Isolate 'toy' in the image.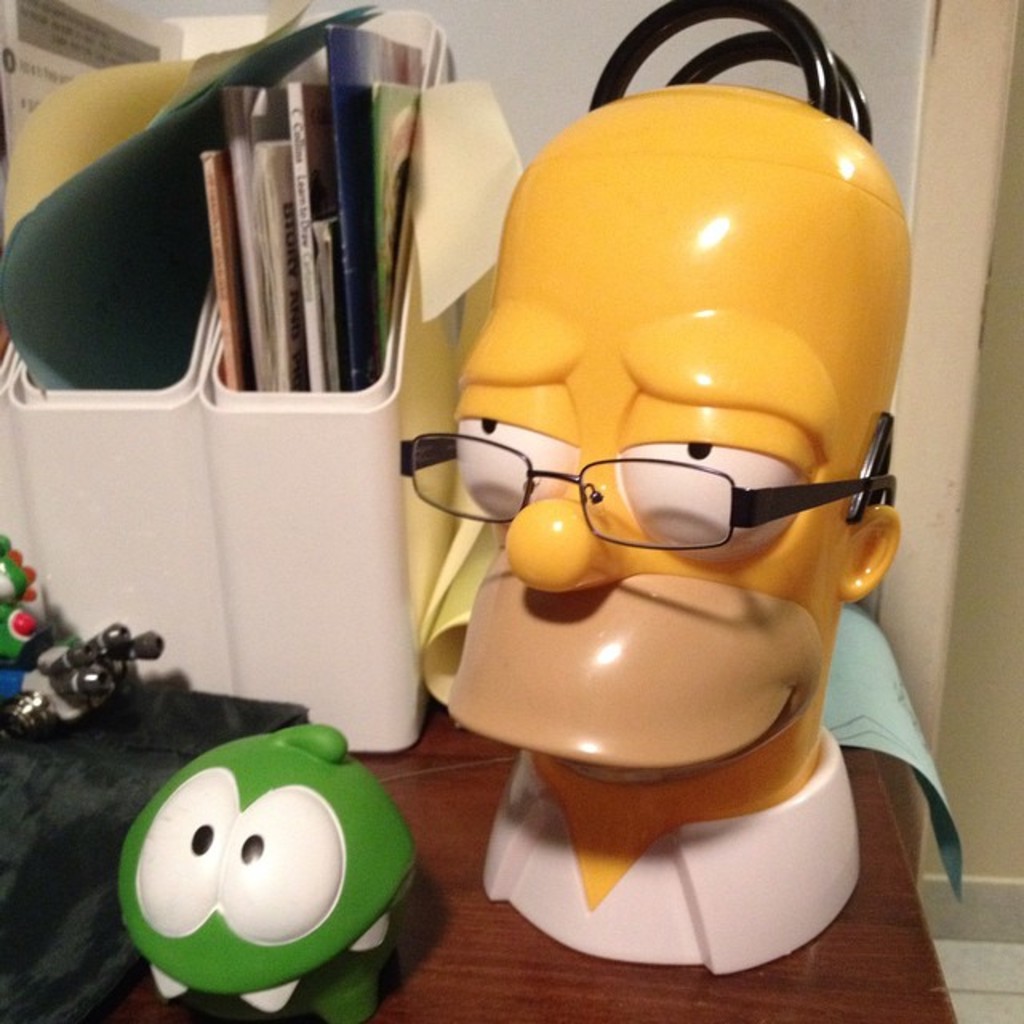
Isolated region: detection(128, 720, 416, 1016).
